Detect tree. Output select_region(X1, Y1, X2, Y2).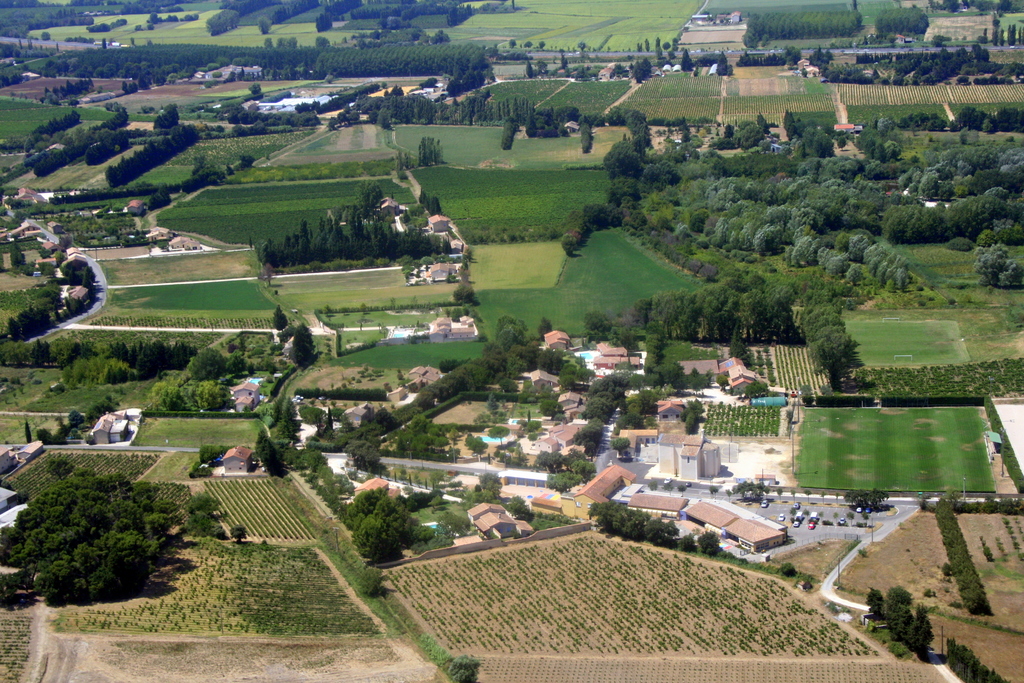
select_region(584, 398, 611, 424).
